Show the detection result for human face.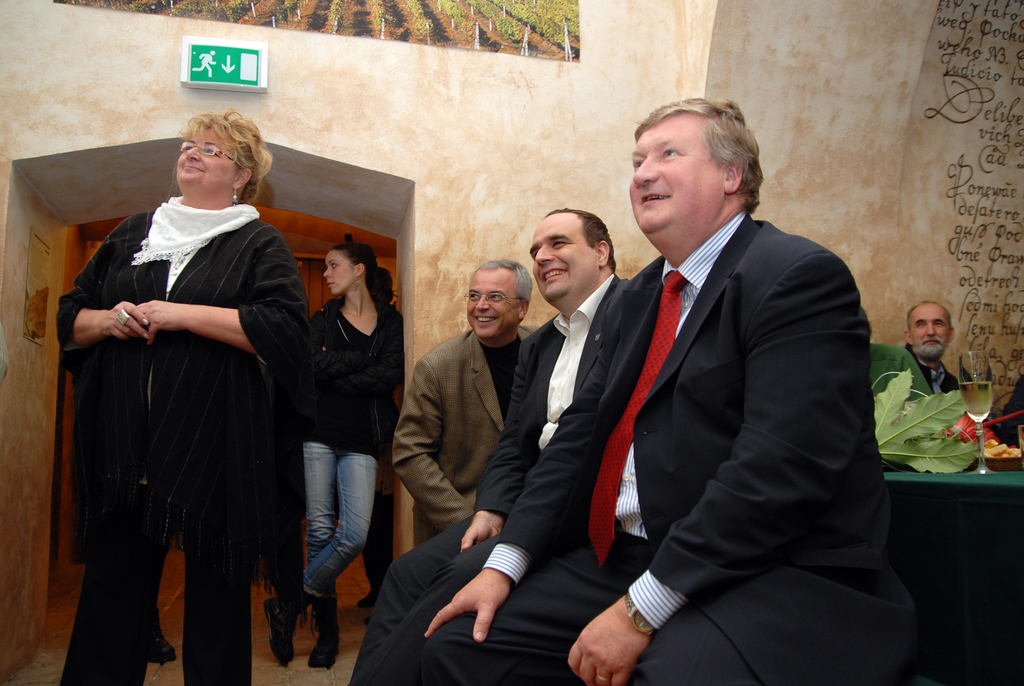
crop(467, 273, 521, 339).
